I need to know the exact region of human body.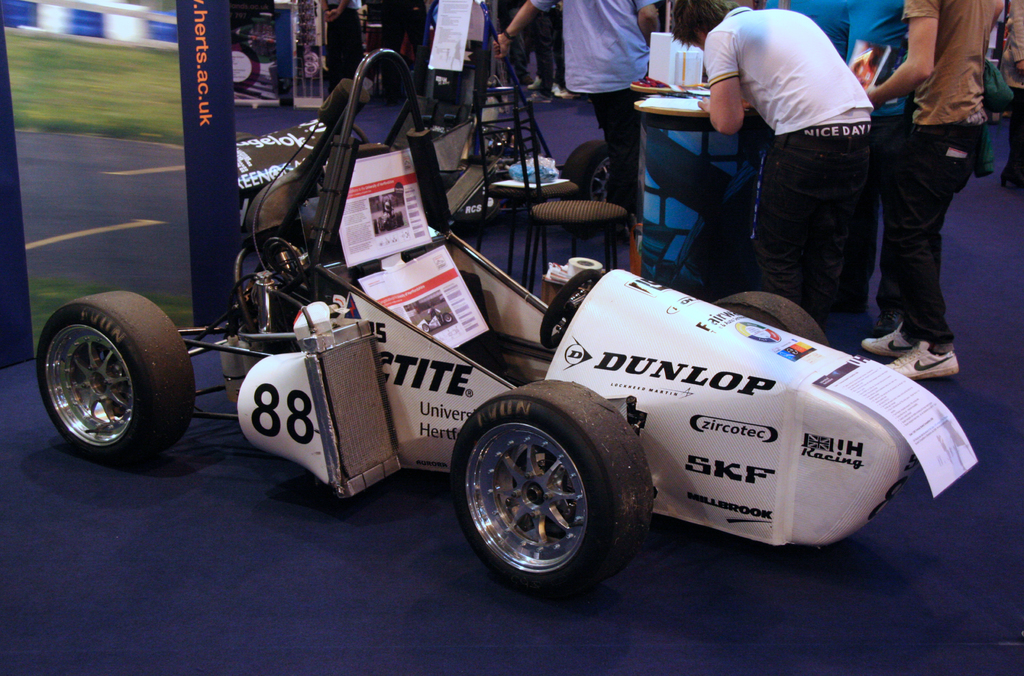
Region: select_region(661, 1, 876, 321).
